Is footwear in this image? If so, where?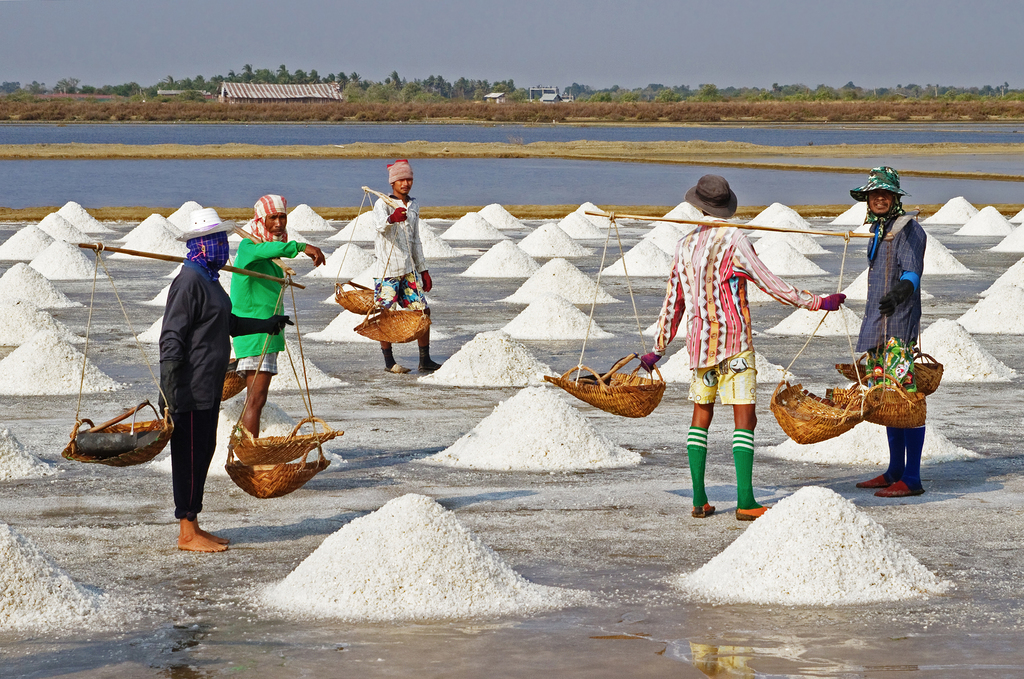
Yes, at region(693, 505, 718, 518).
